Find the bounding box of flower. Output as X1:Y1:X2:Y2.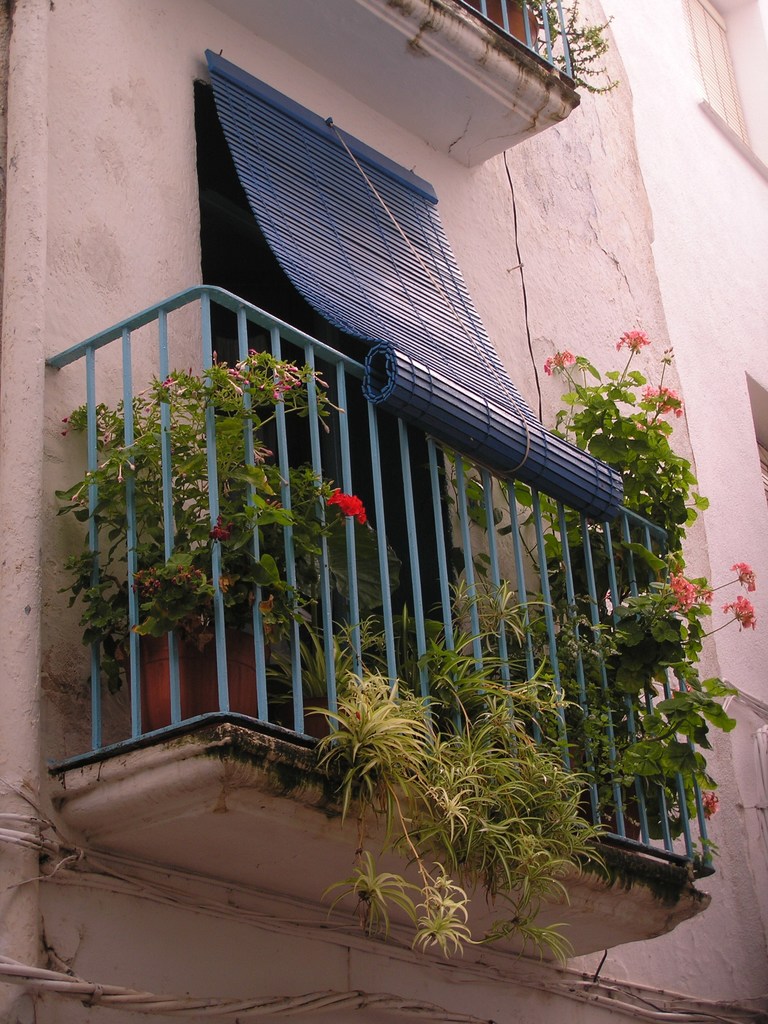
613:330:648:356.
